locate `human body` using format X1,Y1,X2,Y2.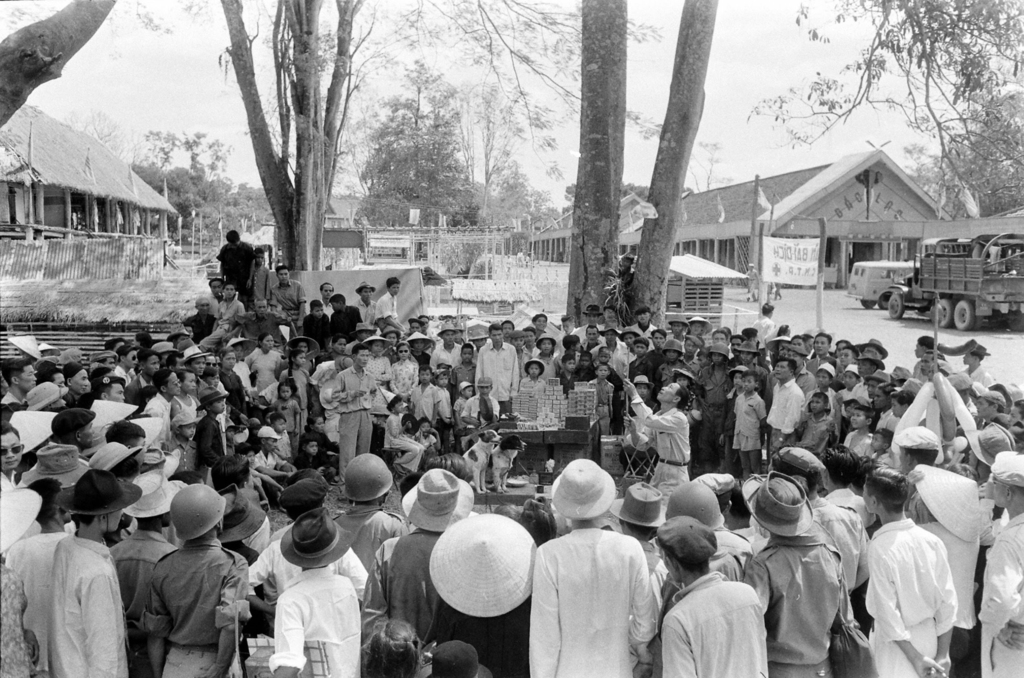
525,455,651,676.
